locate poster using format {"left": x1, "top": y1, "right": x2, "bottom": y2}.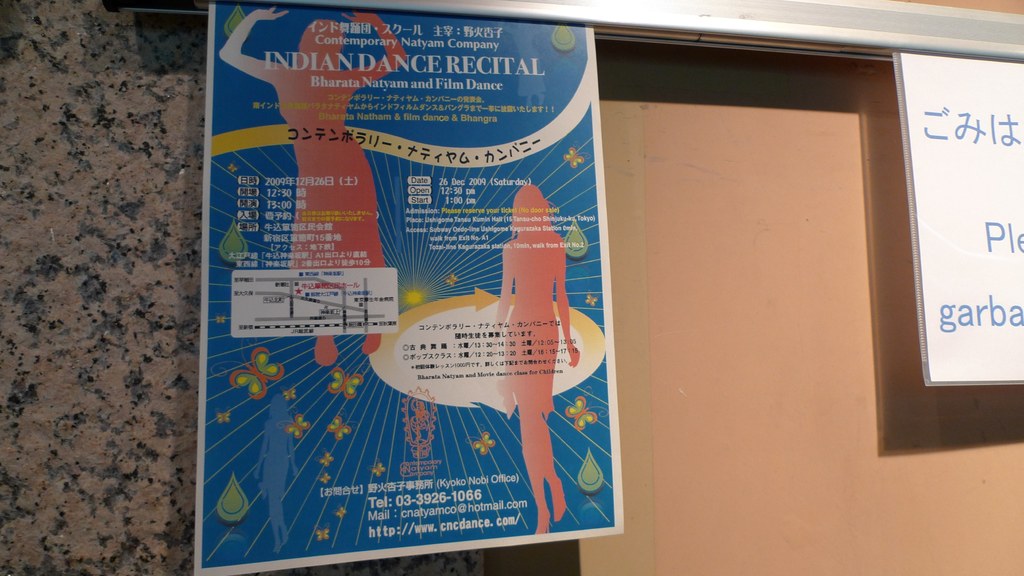
{"left": 902, "top": 52, "right": 1023, "bottom": 381}.
